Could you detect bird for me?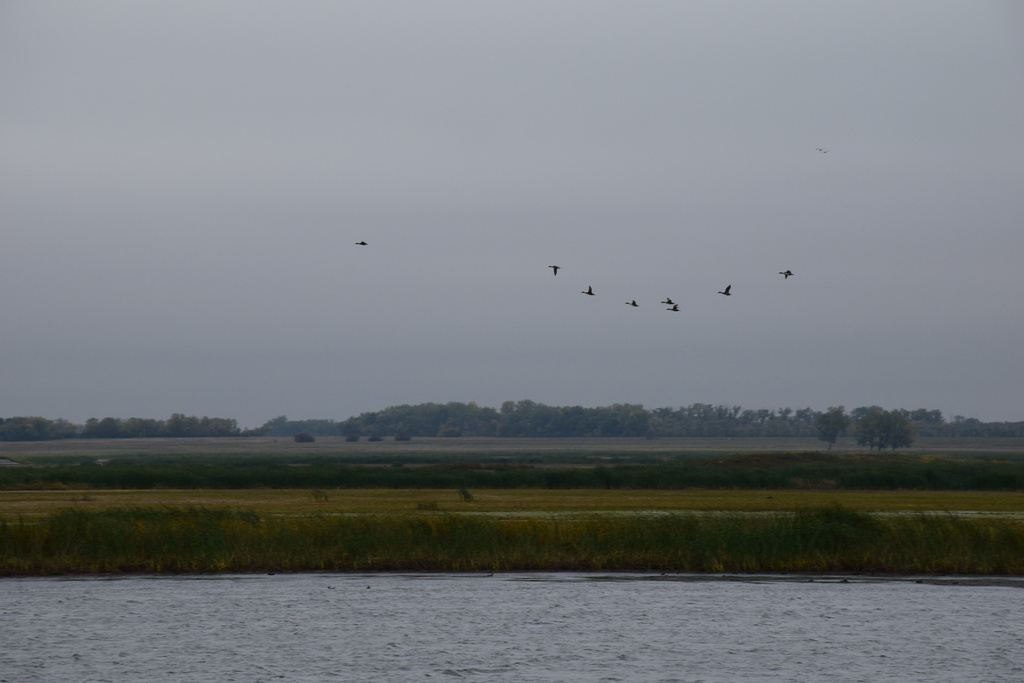
Detection result: pyautogui.locateOnScreen(354, 240, 370, 247).
